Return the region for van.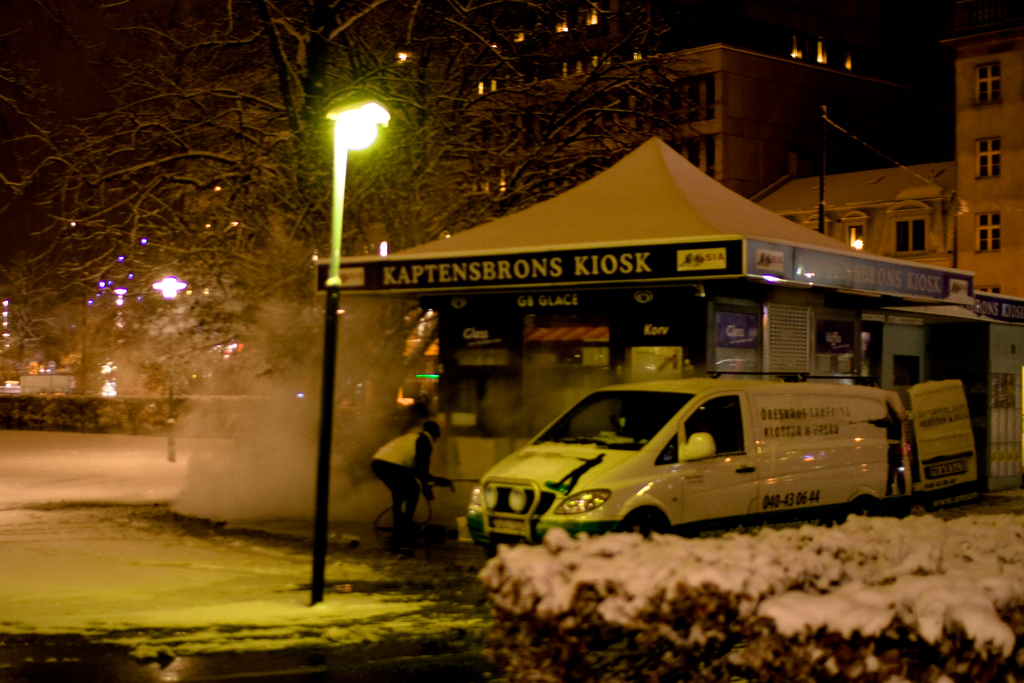
left=461, top=368, right=980, bottom=558.
